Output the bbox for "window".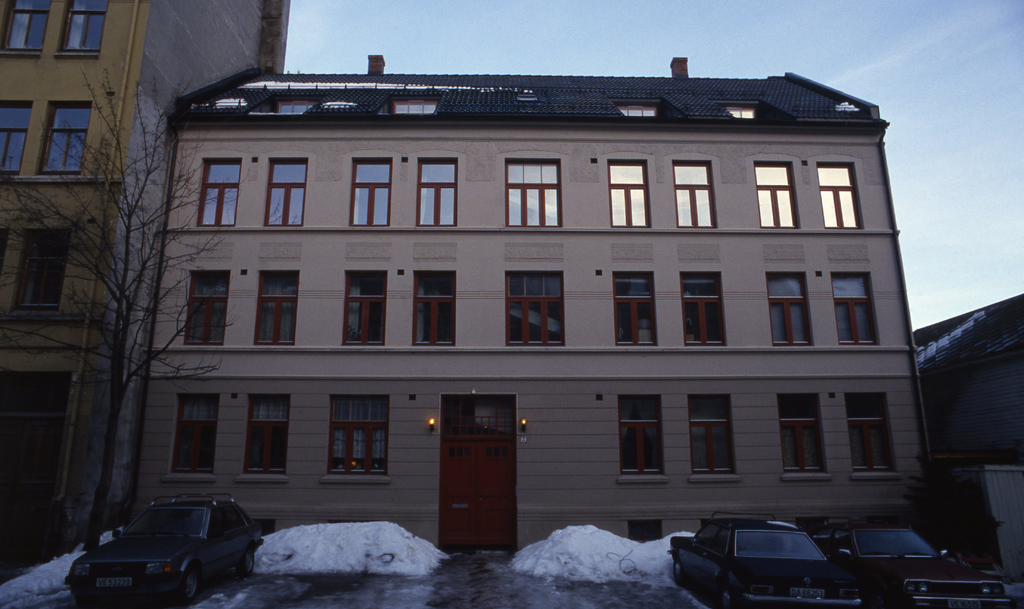
locate(353, 159, 391, 225).
